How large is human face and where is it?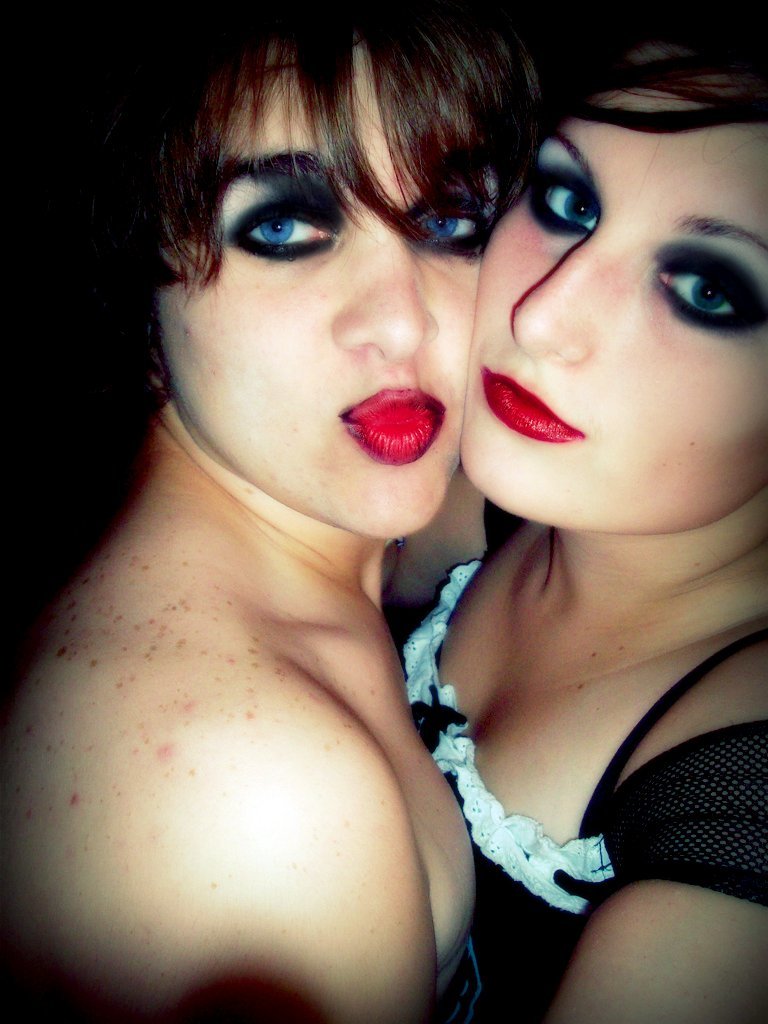
Bounding box: detection(144, 45, 556, 520).
